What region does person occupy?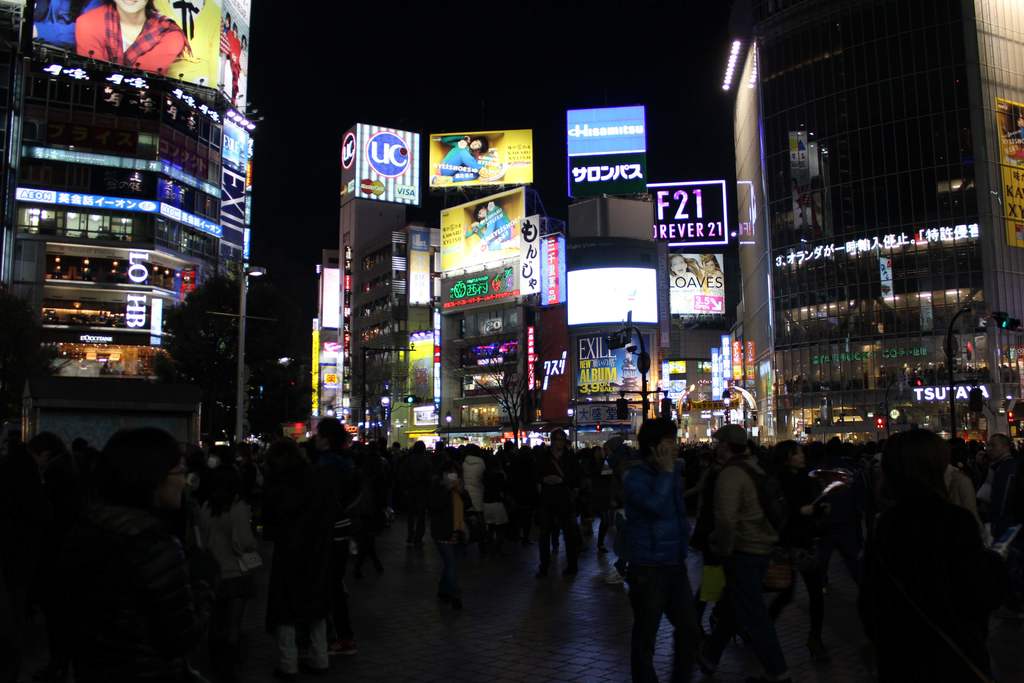
rect(75, 0, 194, 74).
